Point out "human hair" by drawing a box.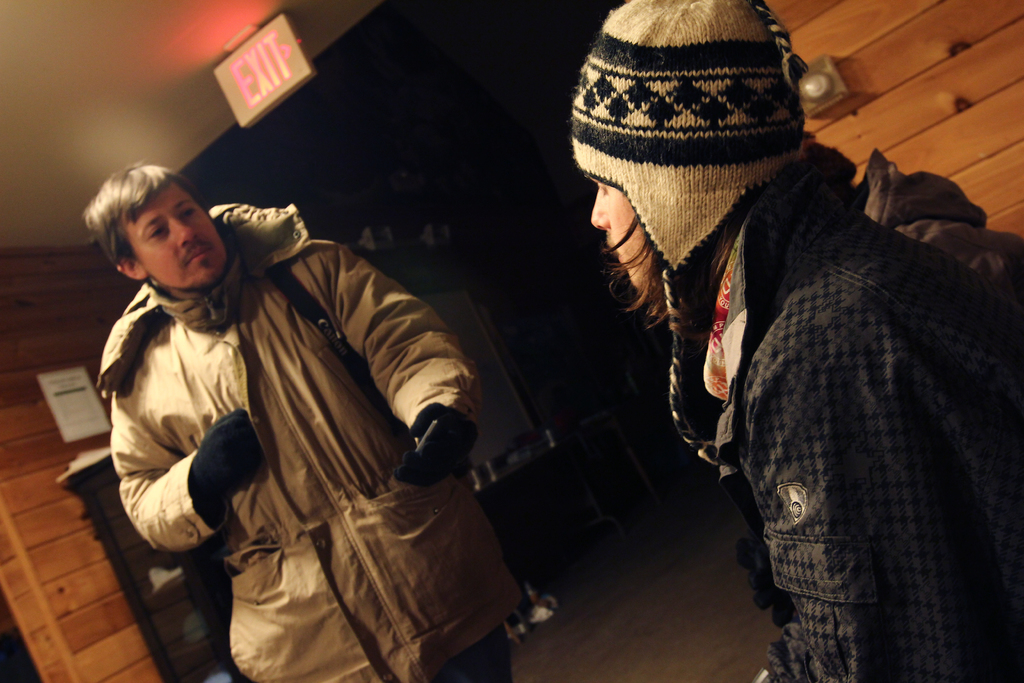
crop(80, 161, 204, 267).
